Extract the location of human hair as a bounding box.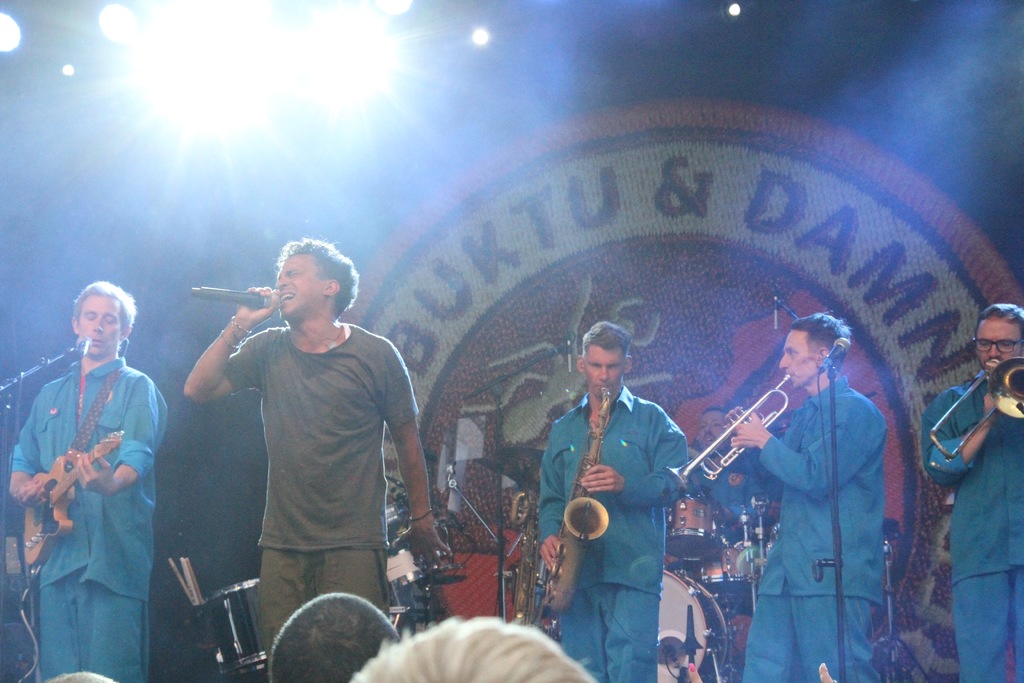
BBox(268, 591, 401, 682).
